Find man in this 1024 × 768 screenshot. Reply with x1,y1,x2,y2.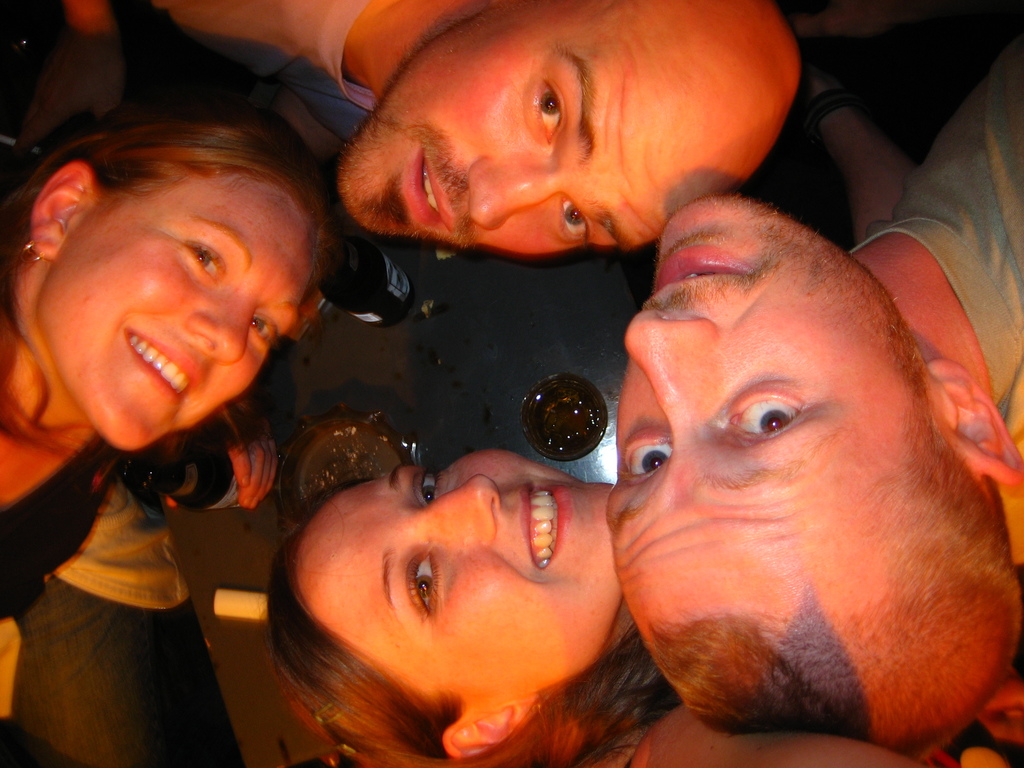
62,0,809,280.
